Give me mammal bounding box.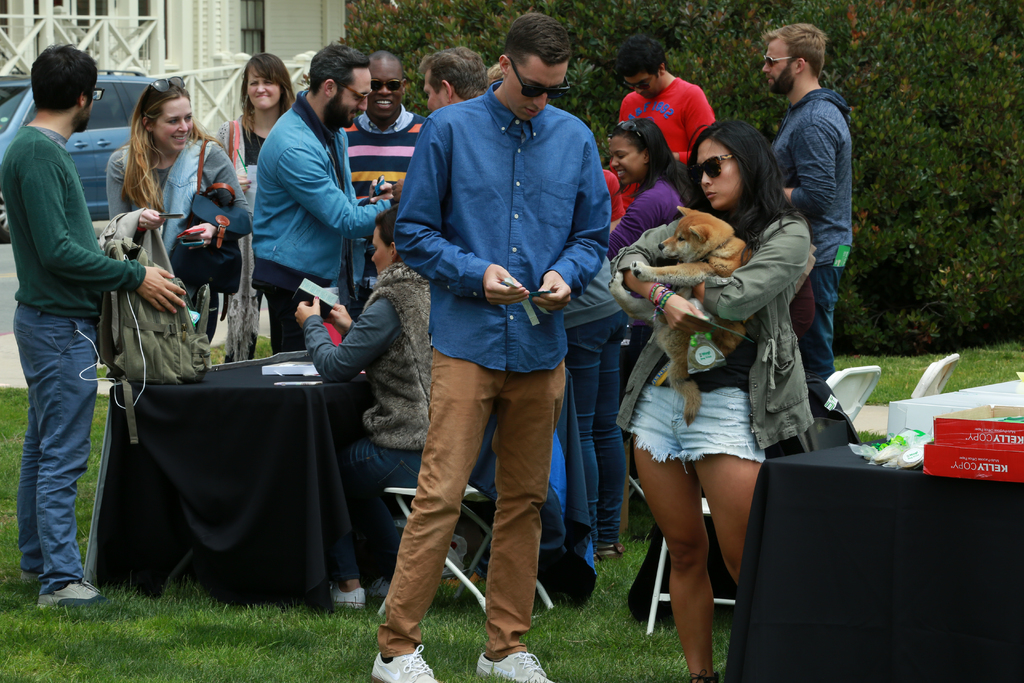
select_region(607, 119, 703, 390).
